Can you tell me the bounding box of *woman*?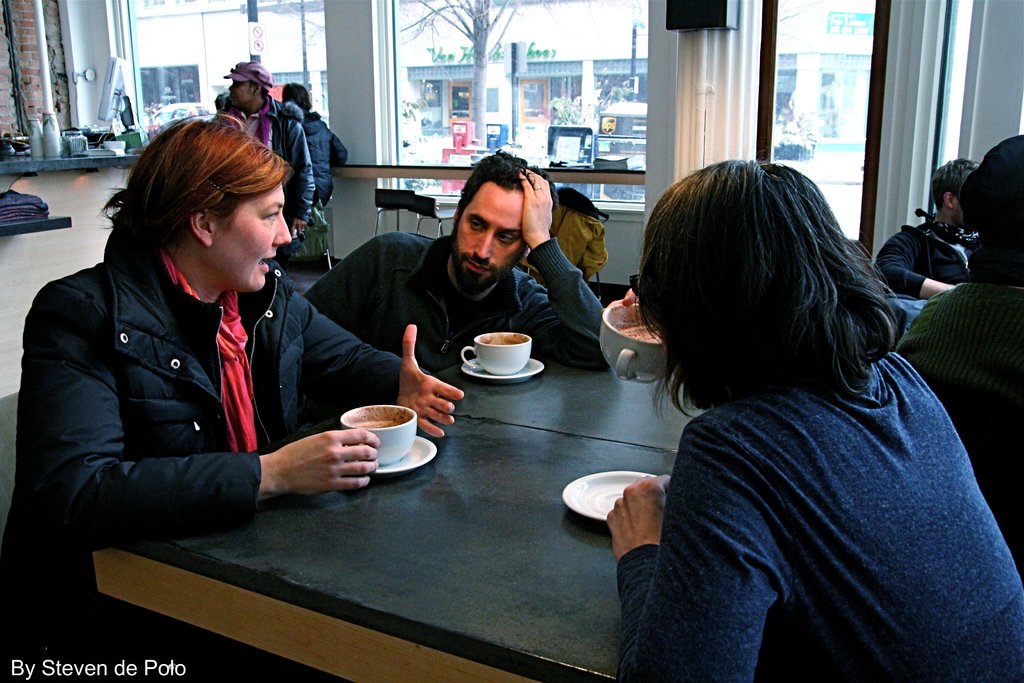
[280, 82, 349, 254].
